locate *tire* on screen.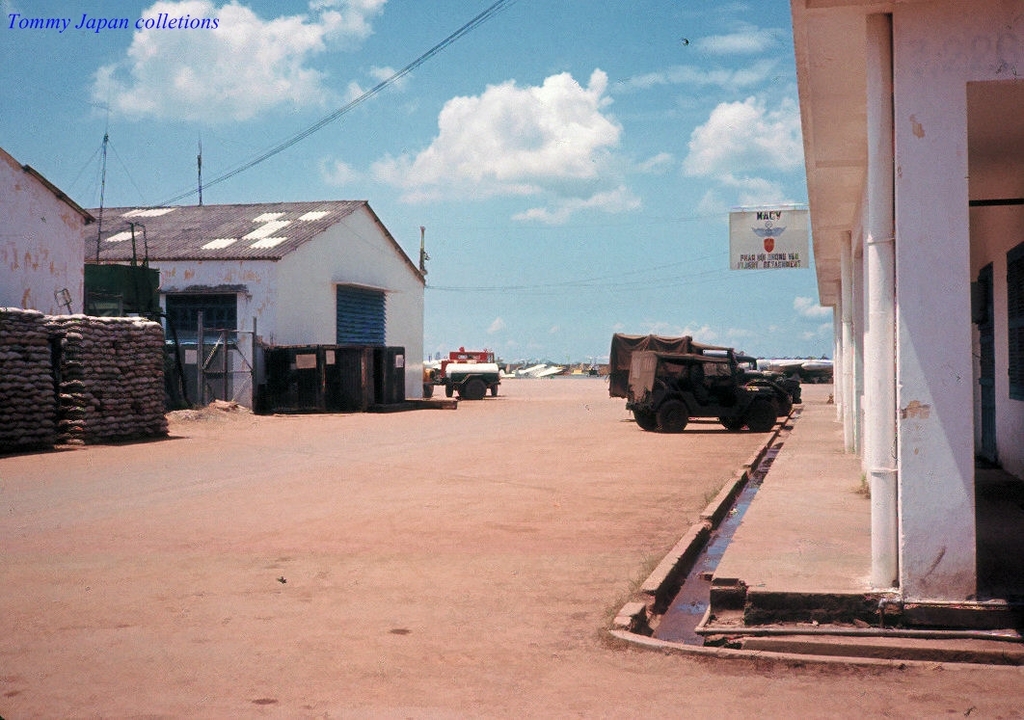
On screen at 746,399,777,433.
